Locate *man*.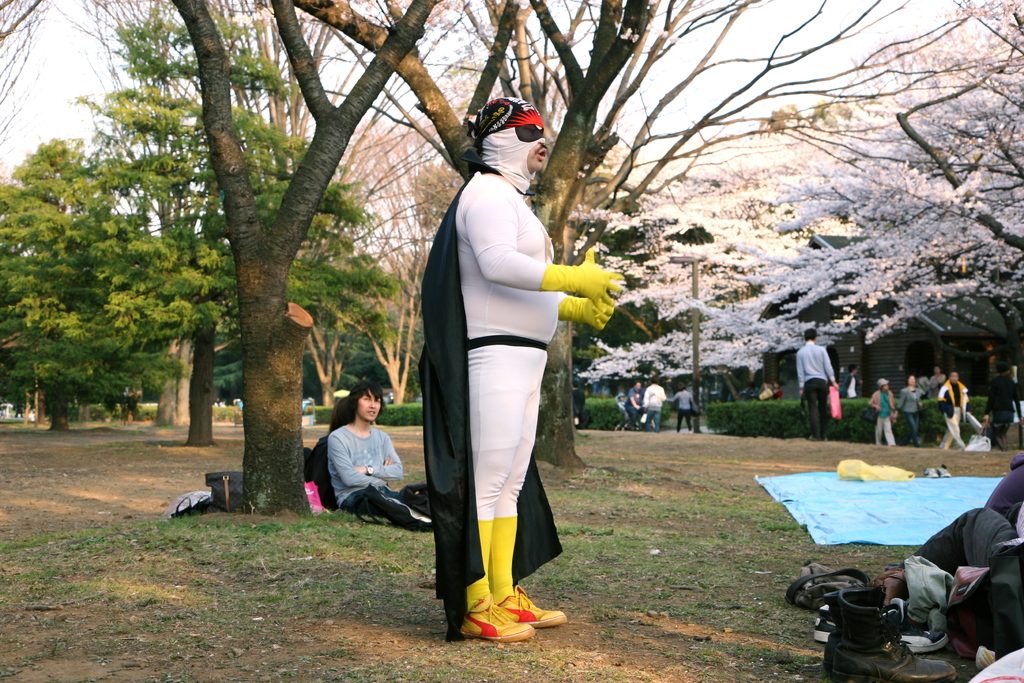
Bounding box: (886,501,1023,577).
